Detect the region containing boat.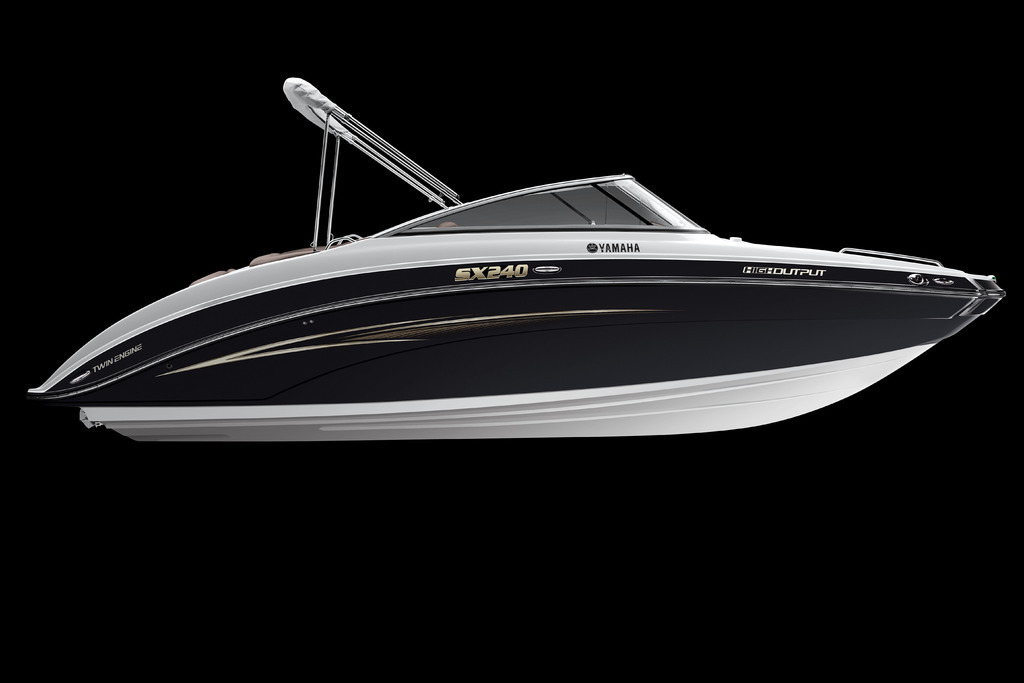
[0, 109, 1023, 467].
